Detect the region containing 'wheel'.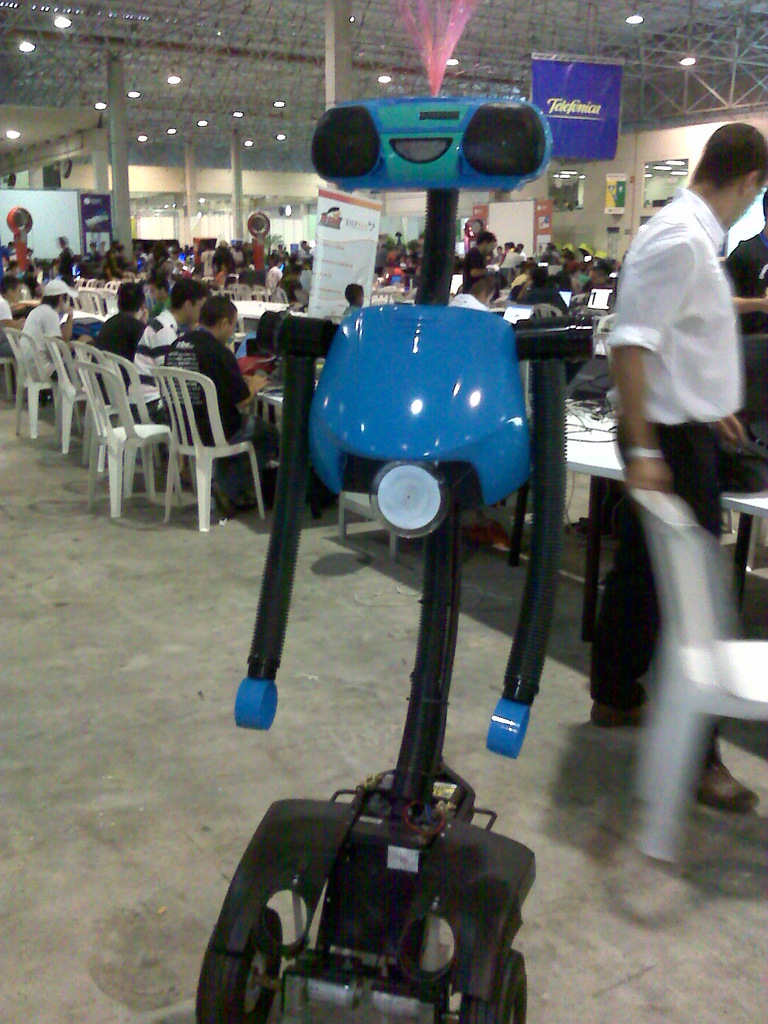
Rect(184, 911, 300, 1023).
